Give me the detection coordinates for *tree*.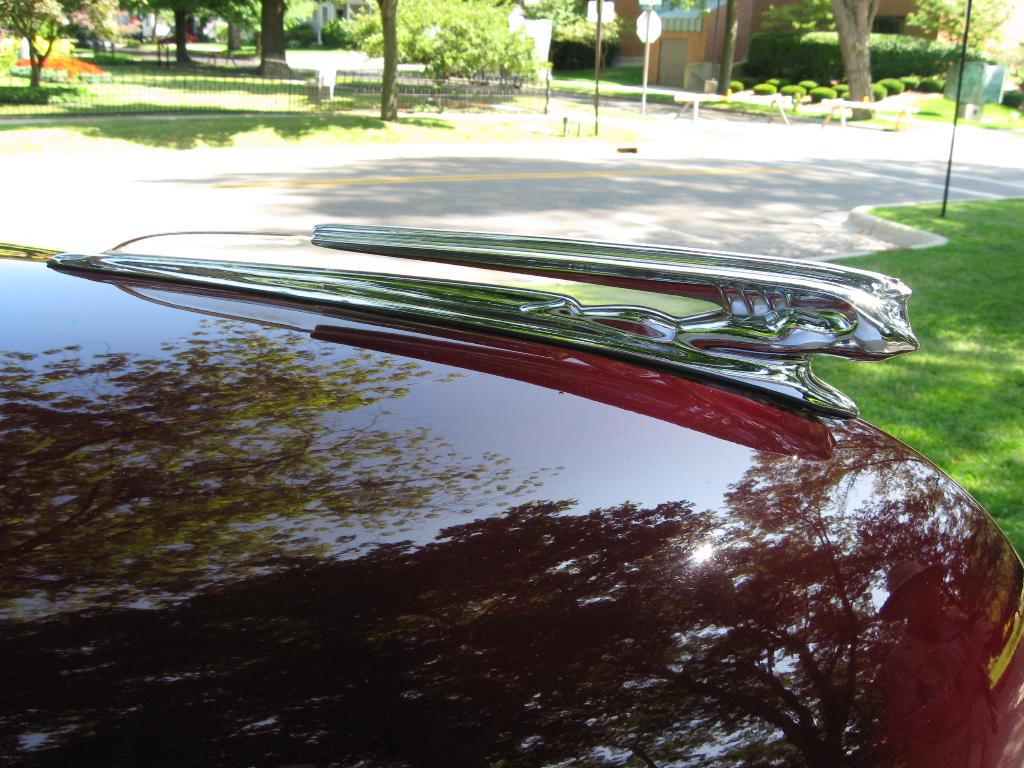
box(323, 0, 549, 92).
